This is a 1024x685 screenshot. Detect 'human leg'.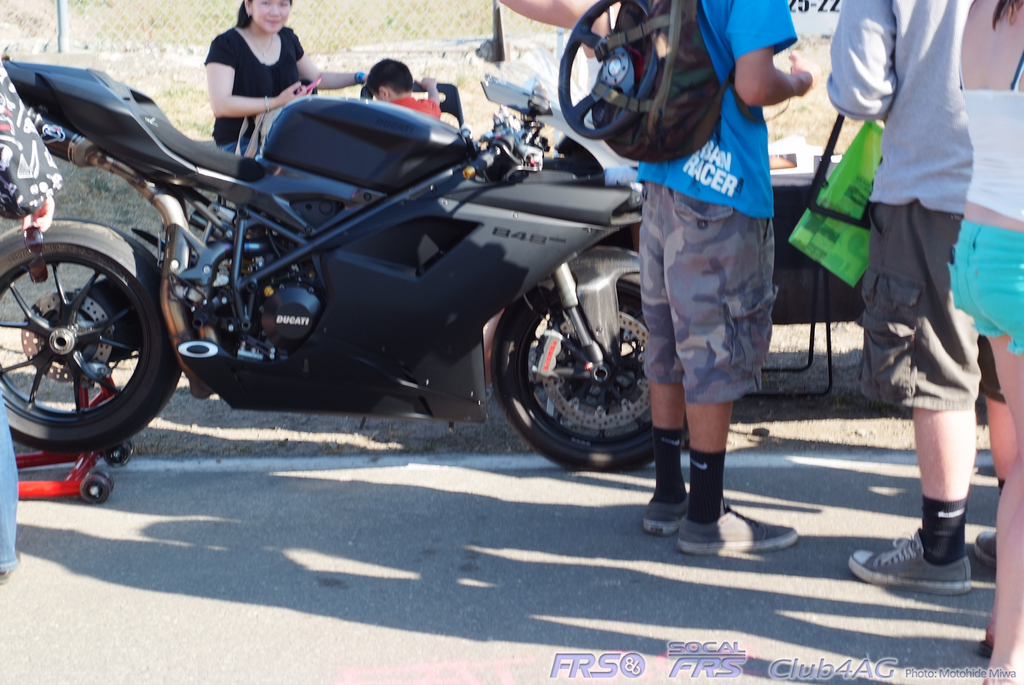
[left=646, top=195, right=799, bottom=545].
